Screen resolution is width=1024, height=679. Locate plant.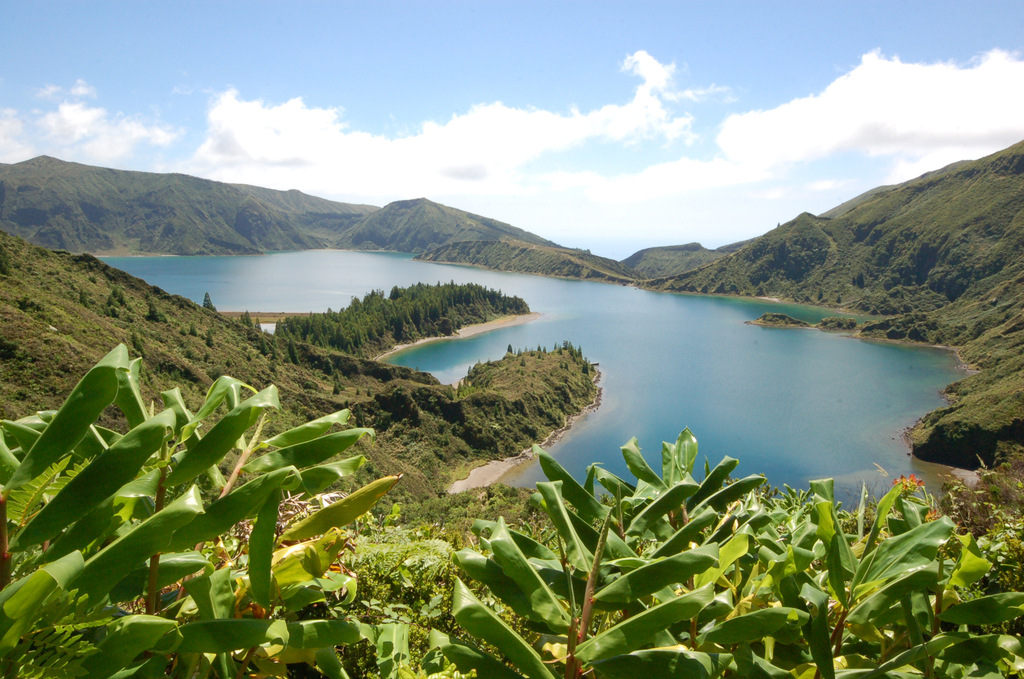
left=0, top=224, right=378, bottom=421.
